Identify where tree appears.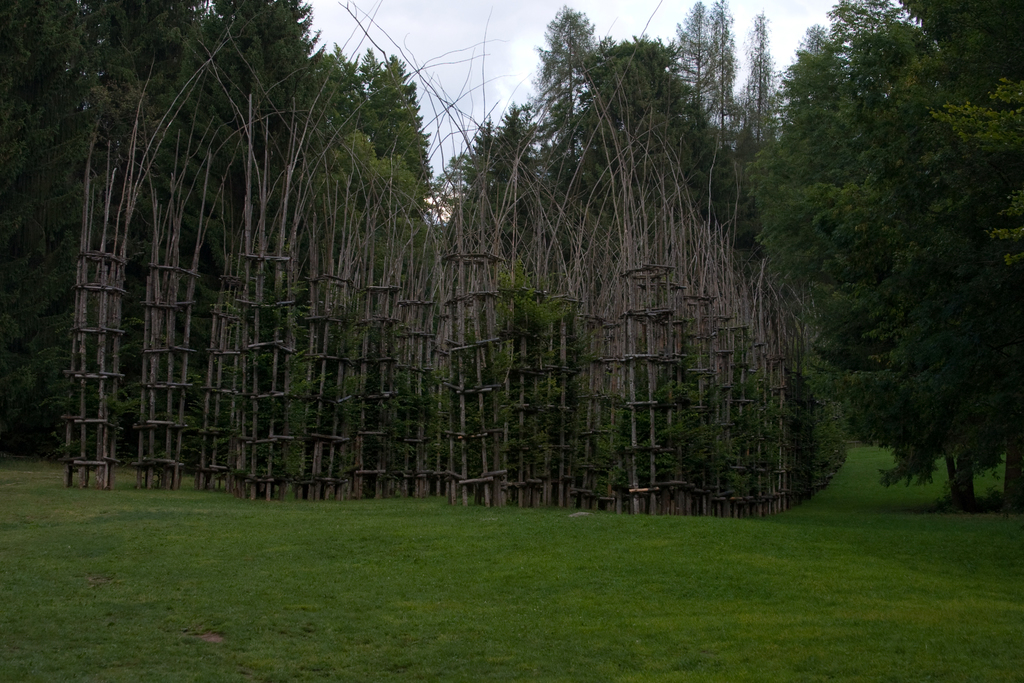
Appears at pyautogui.locateOnScreen(518, 0, 633, 165).
